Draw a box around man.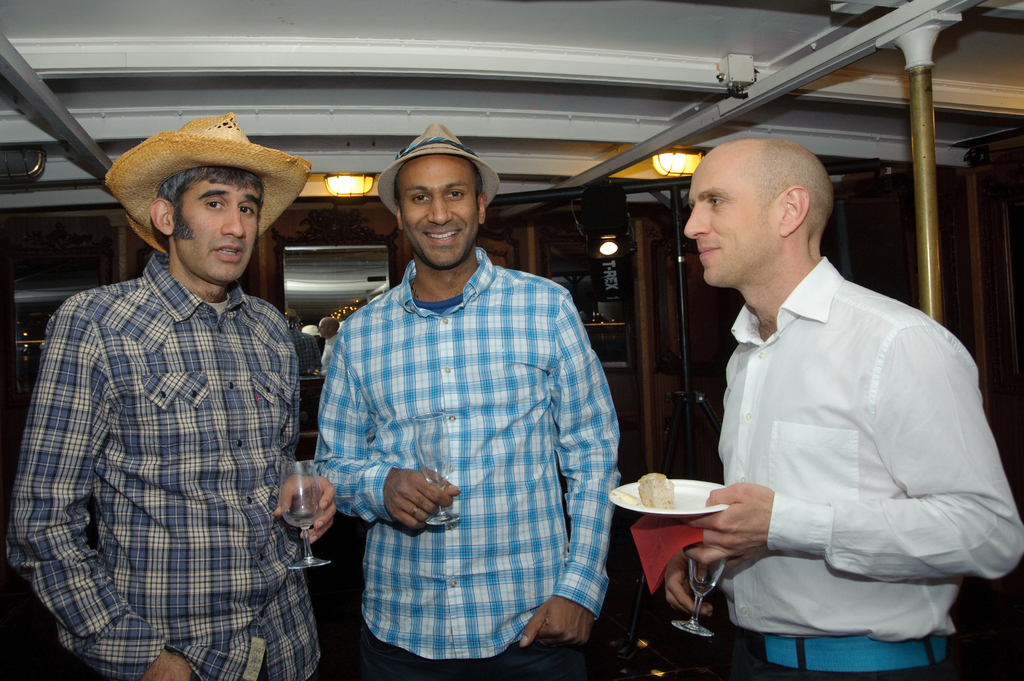
{"left": 2, "top": 109, "right": 328, "bottom": 680}.
